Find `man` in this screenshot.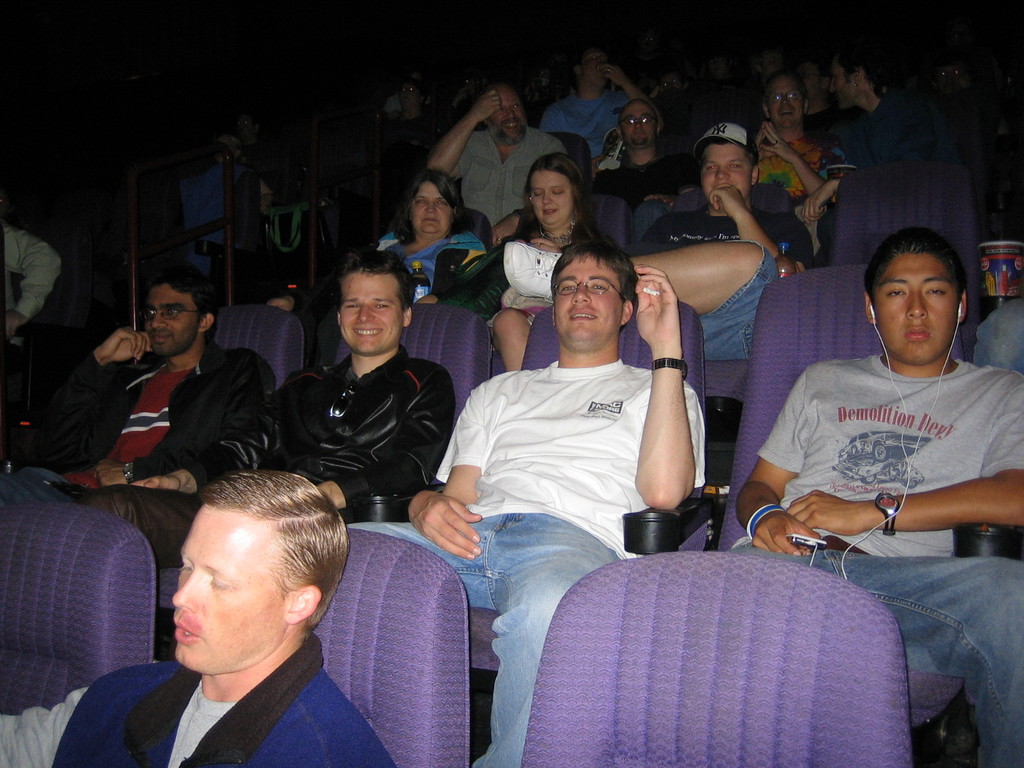
The bounding box for `man` is (752,73,852,201).
